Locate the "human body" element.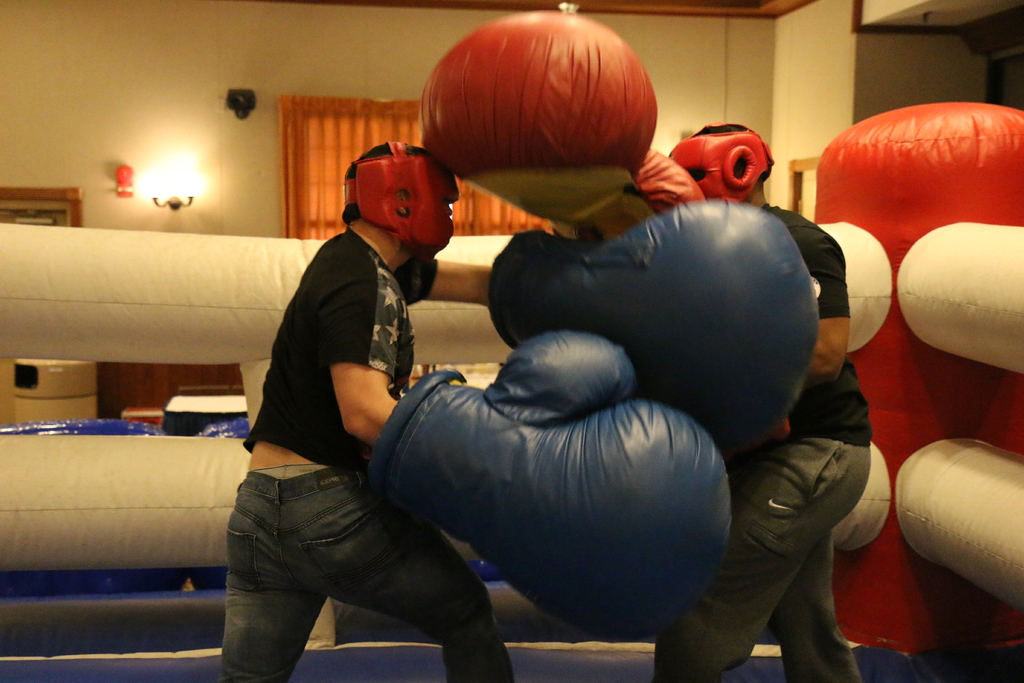
Element bbox: detection(650, 200, 877, 682).
